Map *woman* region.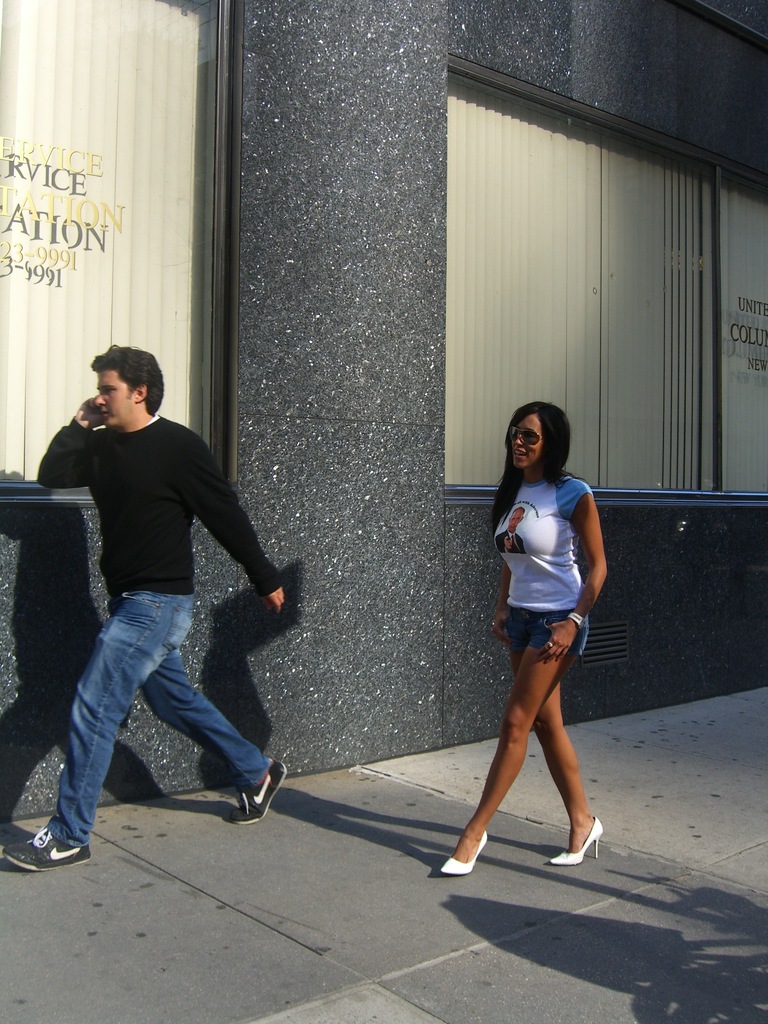
Mapped to 424:428:613:879.
